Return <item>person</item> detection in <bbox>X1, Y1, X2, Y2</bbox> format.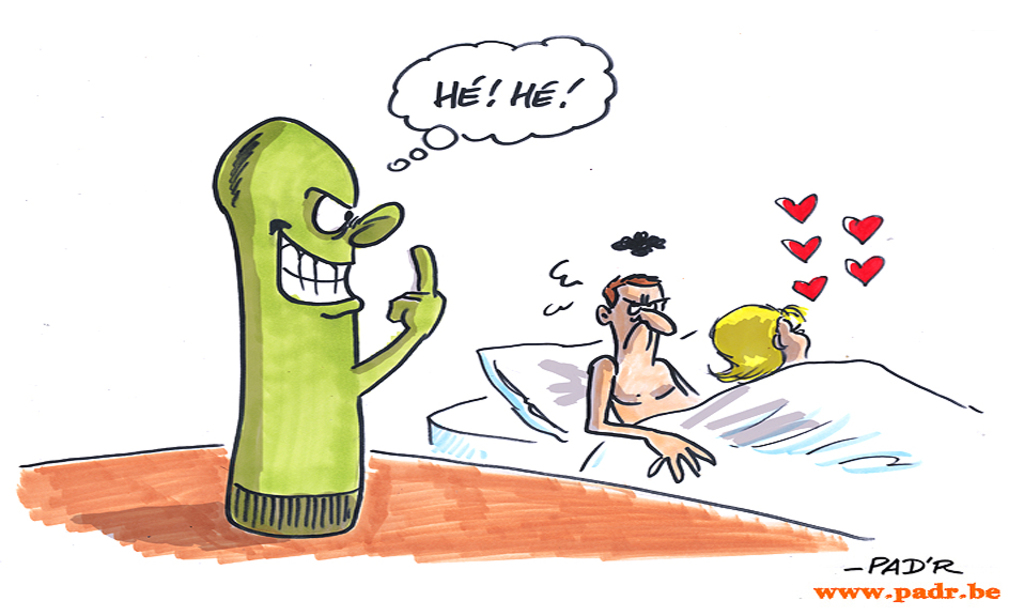
<bbox>596, 244, 696, 471</bbox>.
